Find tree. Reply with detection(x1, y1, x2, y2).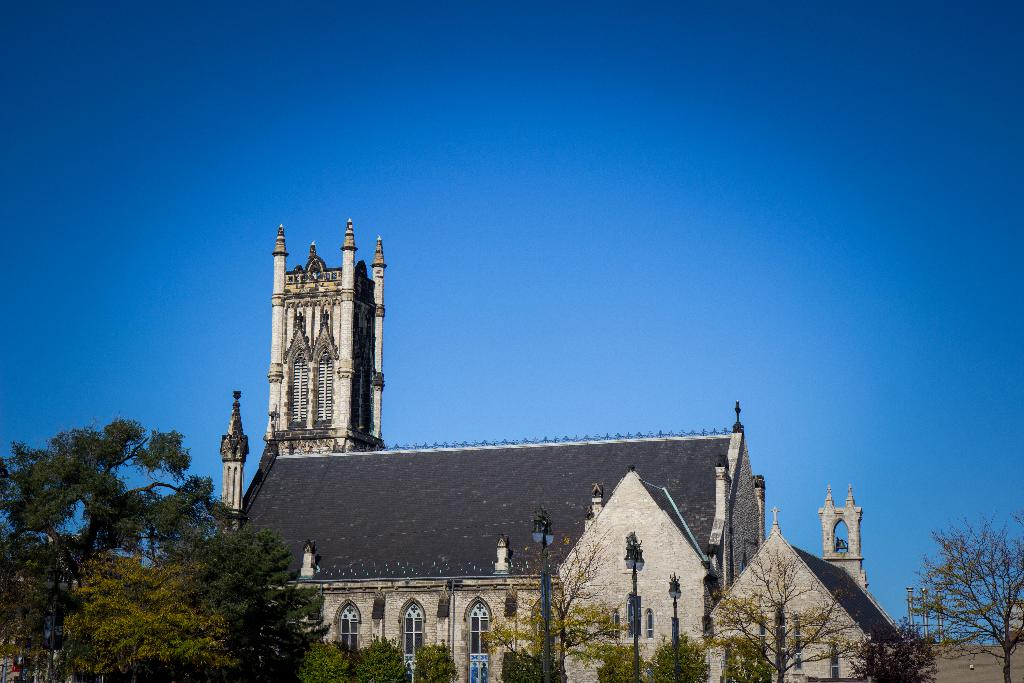
detection(601, 647, 641, 682).
